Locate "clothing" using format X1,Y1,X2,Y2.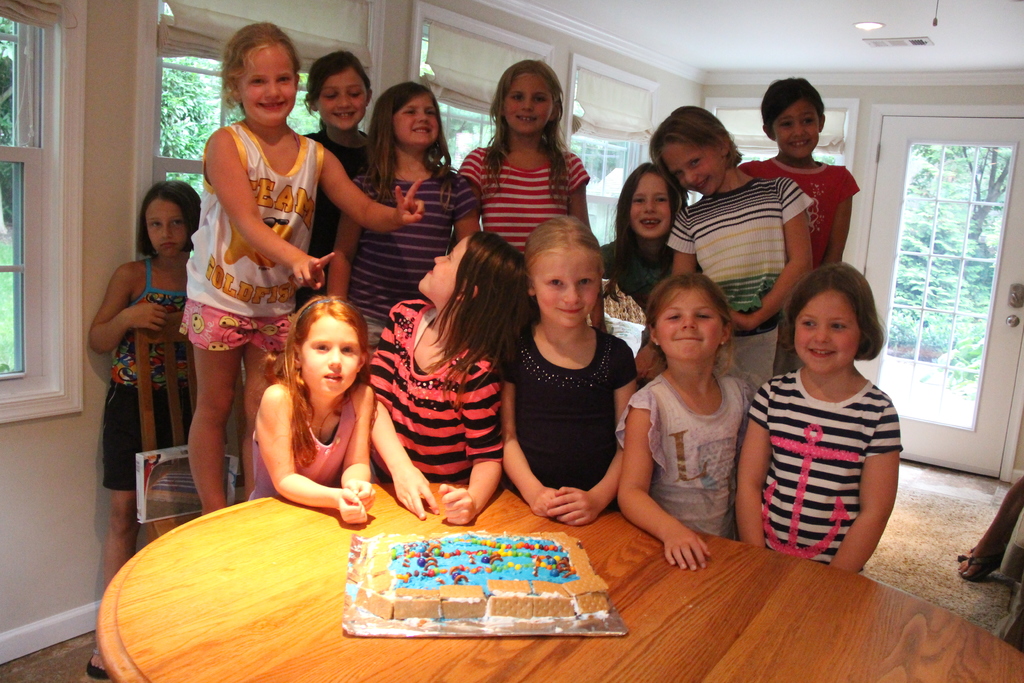
612,233,675,320.
